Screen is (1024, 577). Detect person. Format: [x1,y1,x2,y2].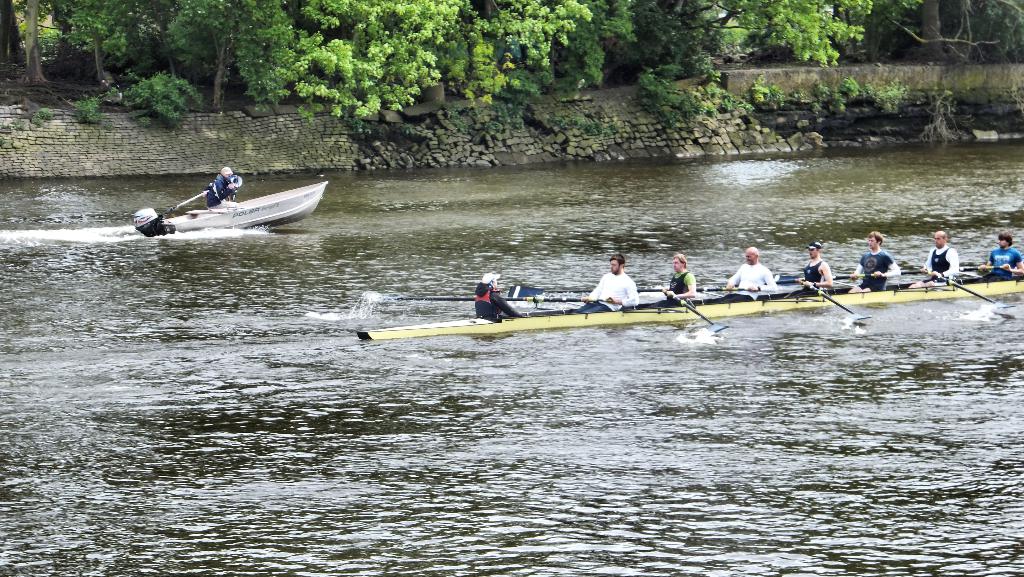
[664,247,699,303].
